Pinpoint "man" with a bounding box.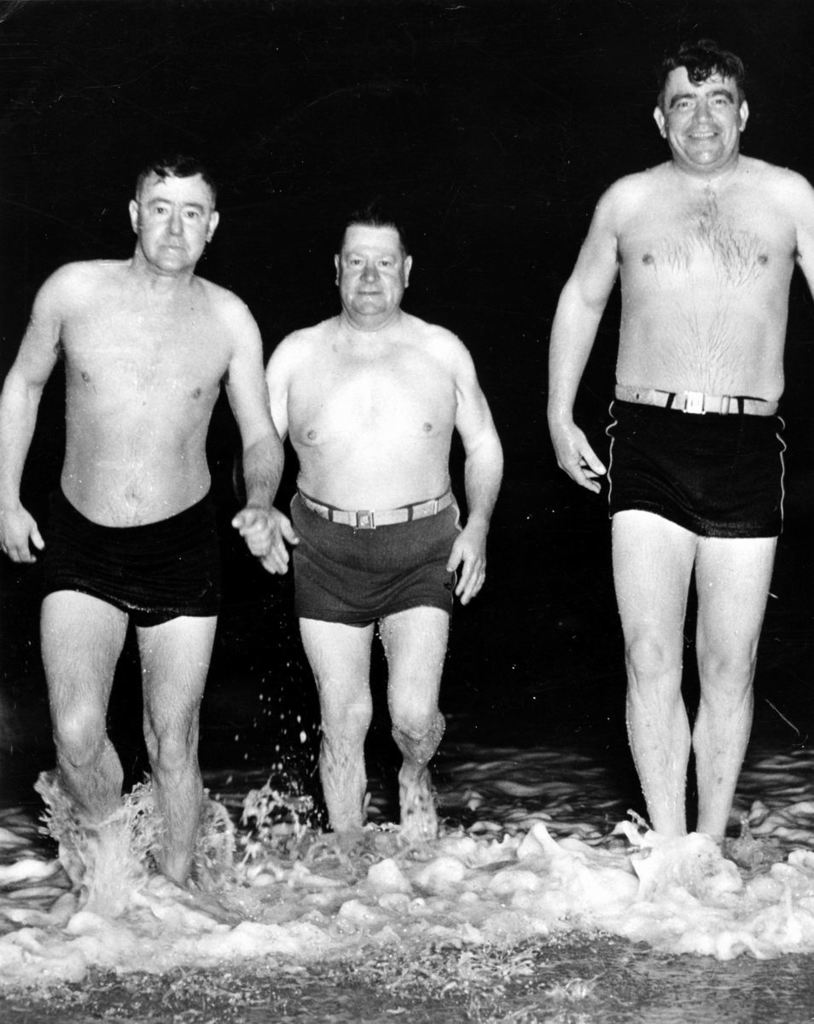
14,125,288,915.
